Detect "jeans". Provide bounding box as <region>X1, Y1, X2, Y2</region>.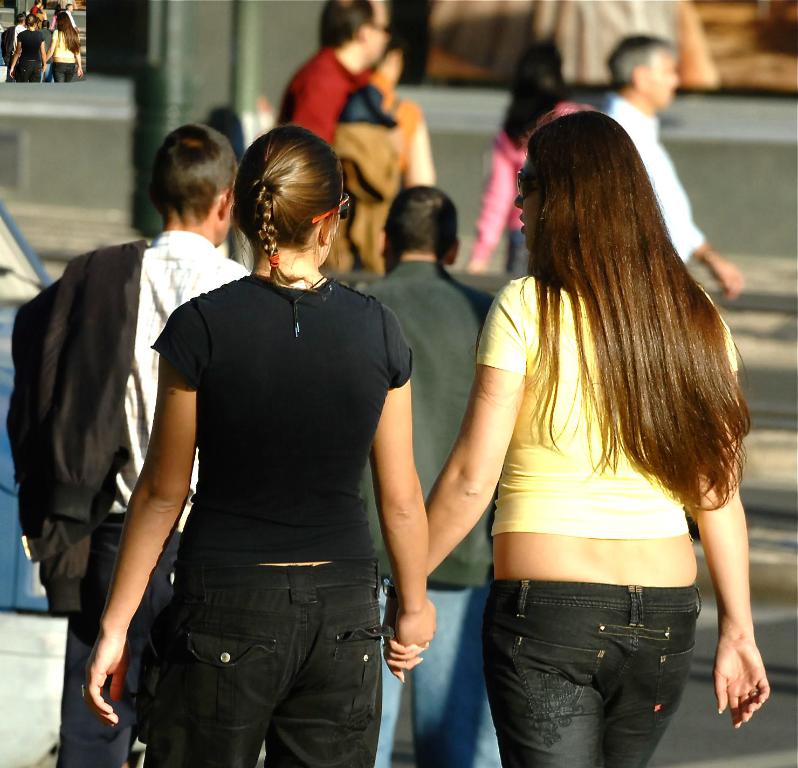
<region>53, 59, 80, 79</region>.
